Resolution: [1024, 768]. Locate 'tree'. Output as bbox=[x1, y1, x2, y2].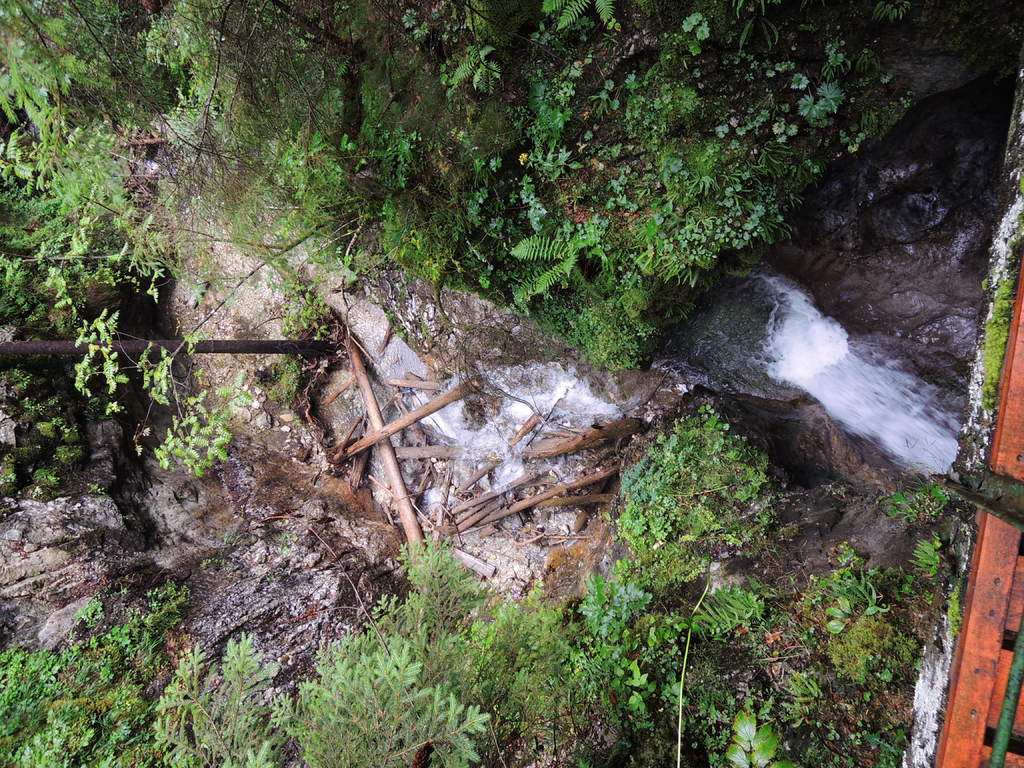
bbox=[46, 12, 1020, 660].
